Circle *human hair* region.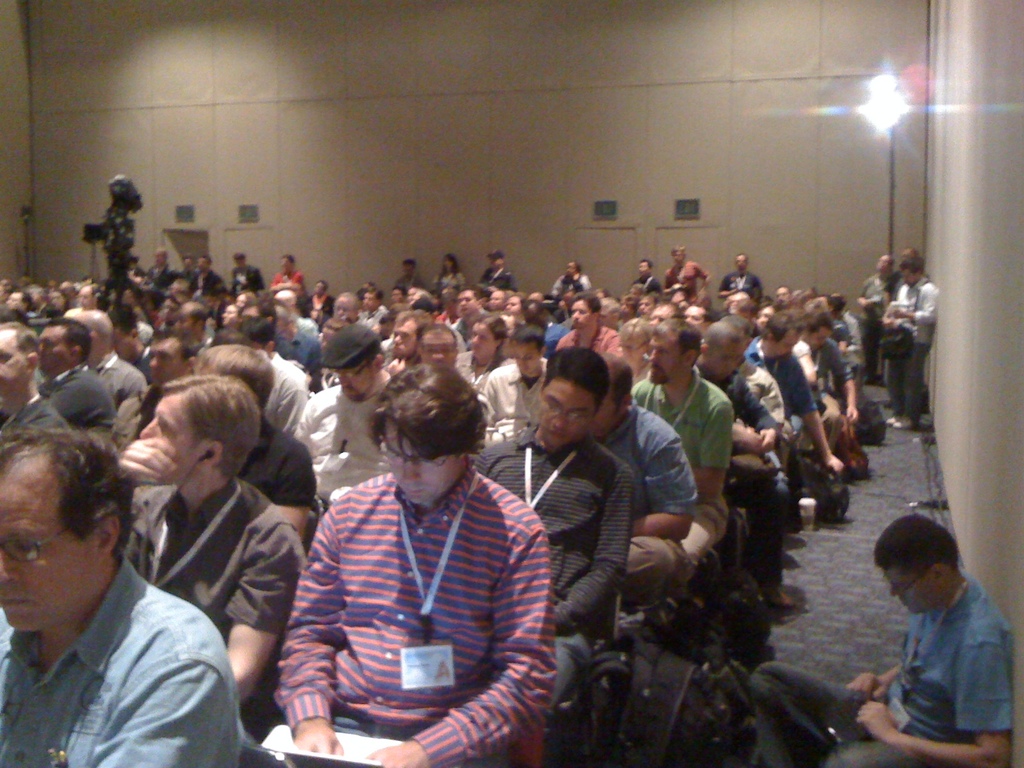
Region: (left=367, top=364, right=493, bottom=455).
